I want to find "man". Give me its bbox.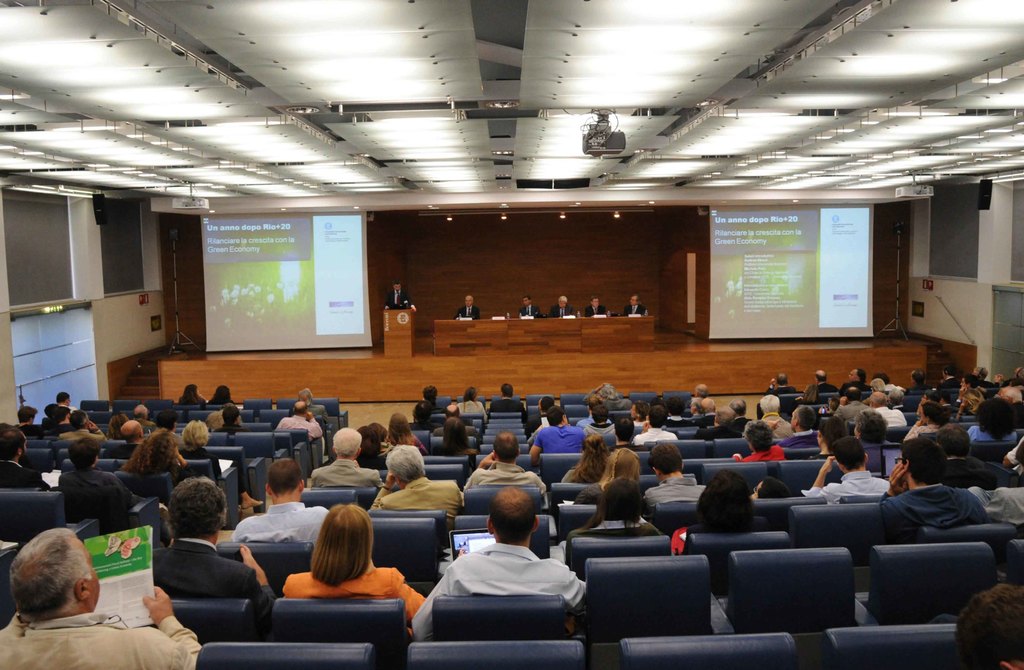
582,294,611,319.
